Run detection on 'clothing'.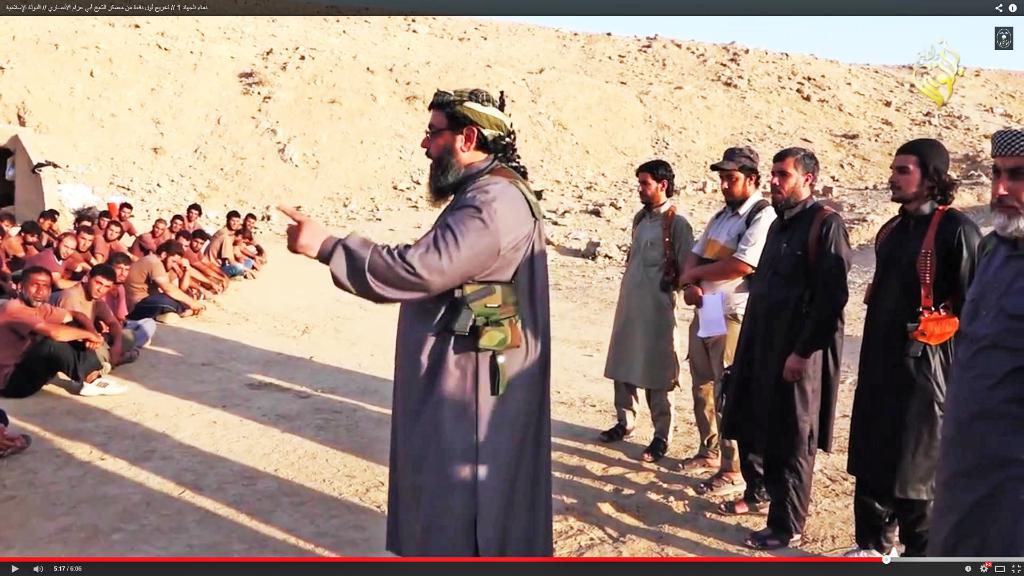
Result: bbox=[70, 249, 88, 266].
